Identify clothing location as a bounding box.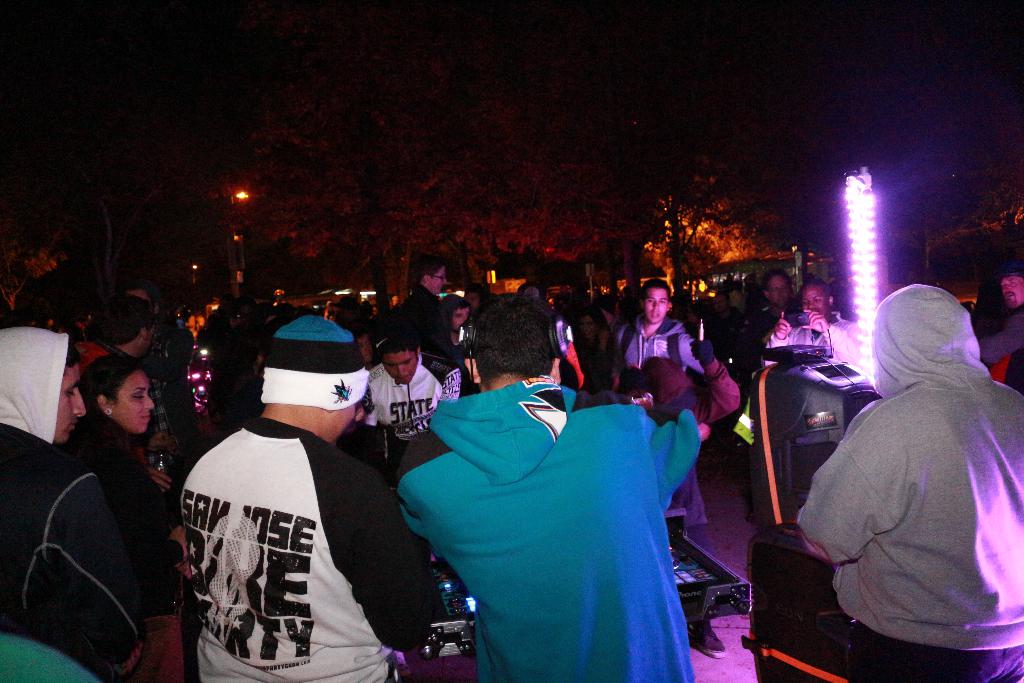
<region>760, 283, 1023, 682</region>.
